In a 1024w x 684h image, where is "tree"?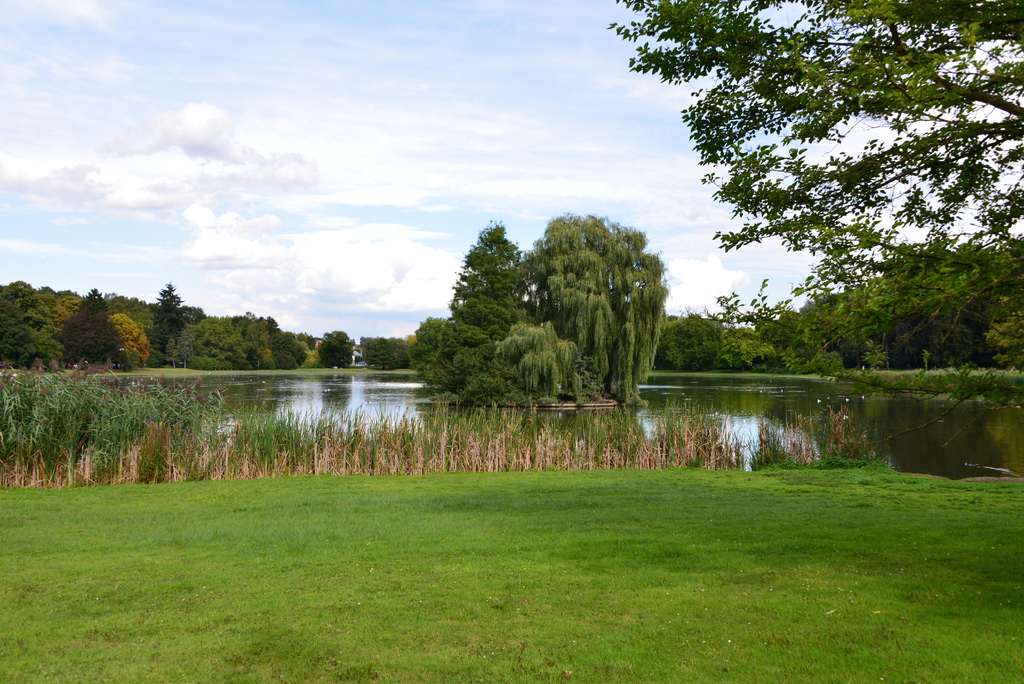
(x1=410, y1=220, x2=545, y2=409).
